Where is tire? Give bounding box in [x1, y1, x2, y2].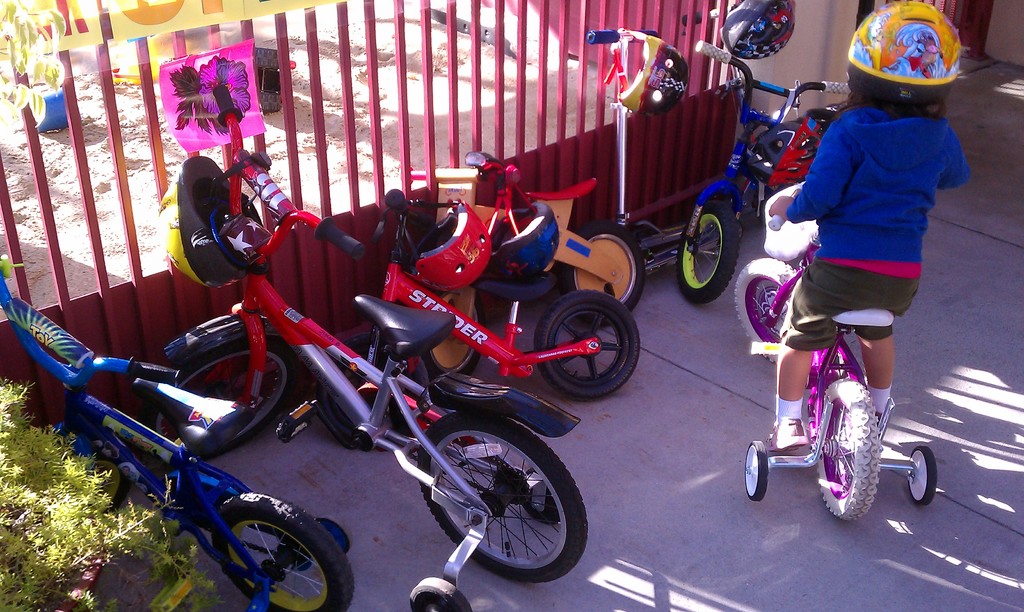
[572, 229, 647, 311].
